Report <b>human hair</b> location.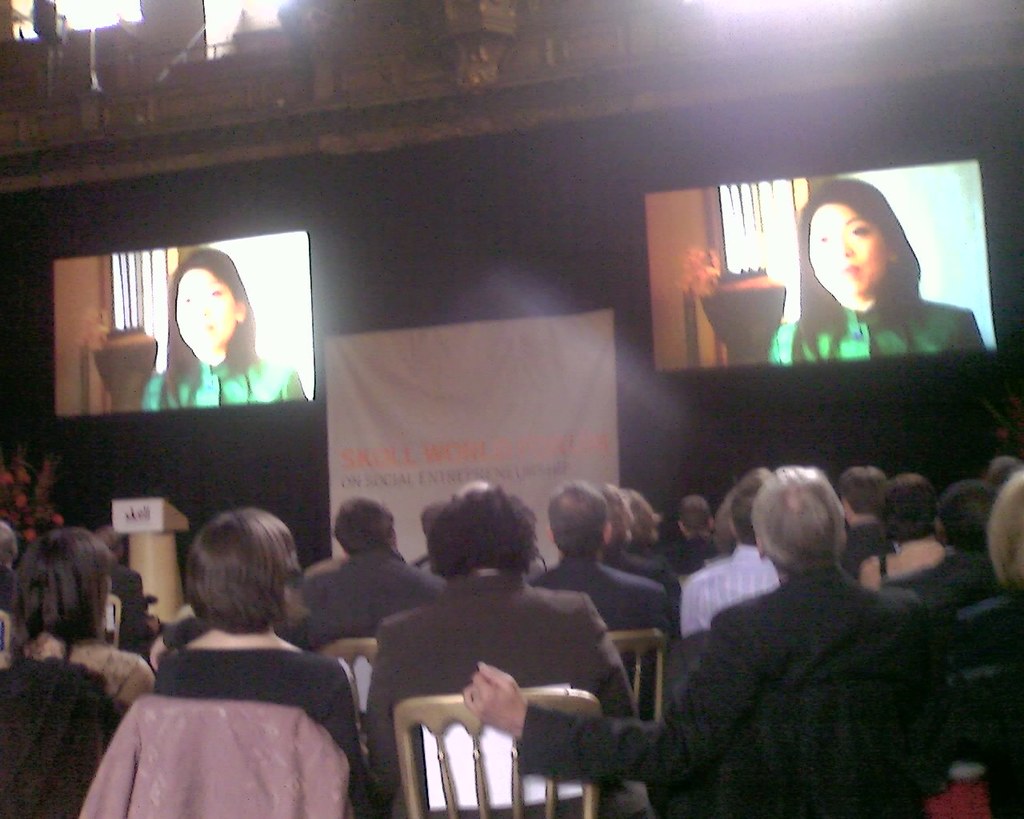
Report: pyautogui.locateOnScreen(94, 526, 121, 555).
